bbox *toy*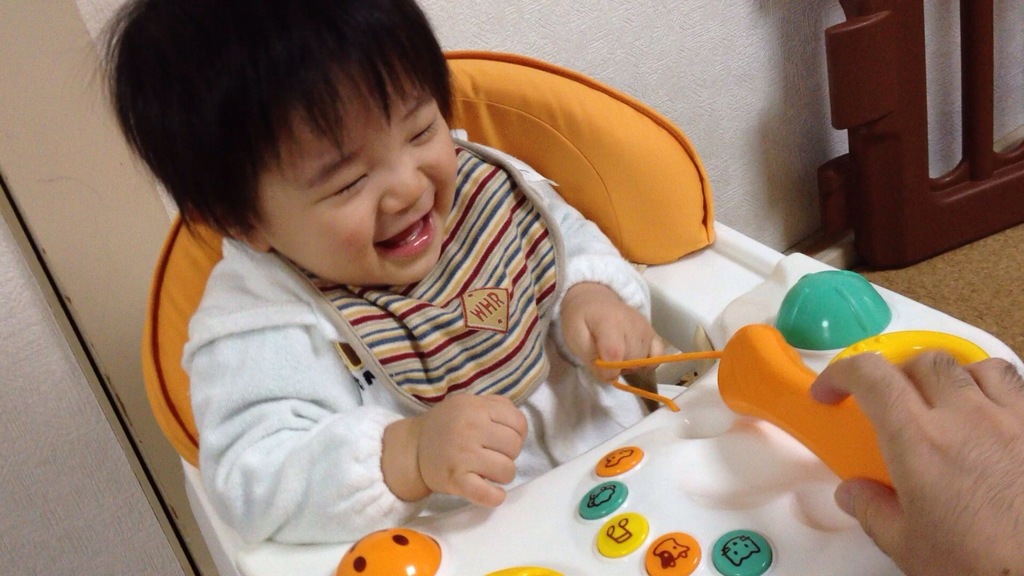
x1=681, y1=314, x2=970, y2=522
